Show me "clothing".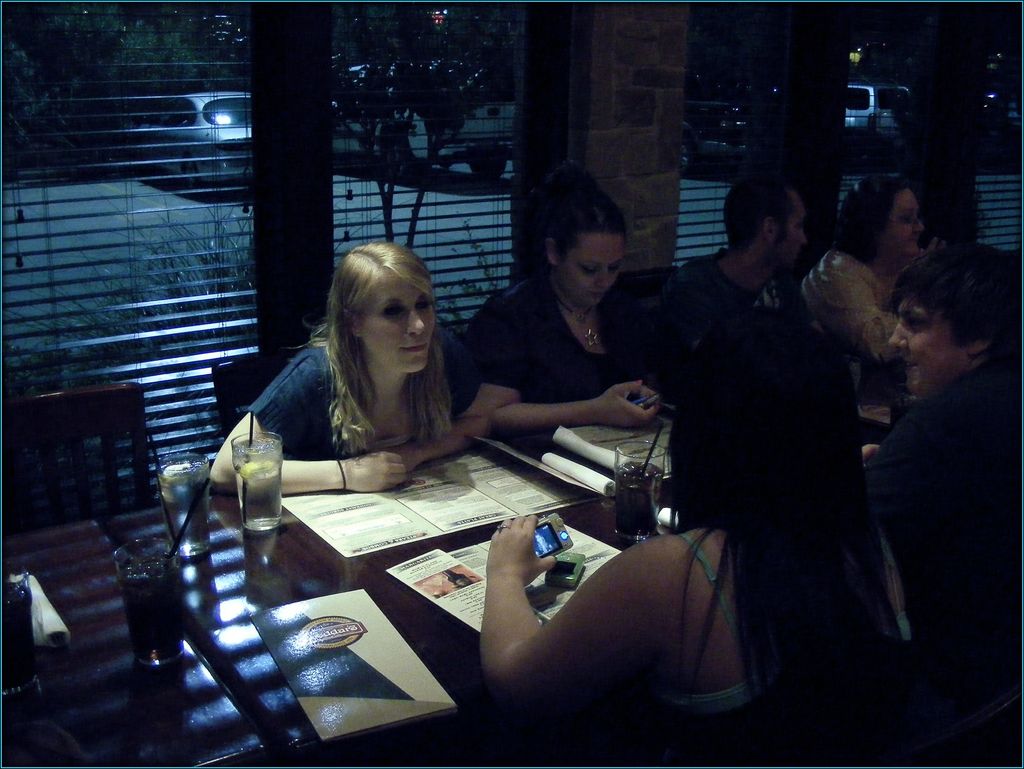
"clothing" is here: bbox=(625, 521, 918, 768).
